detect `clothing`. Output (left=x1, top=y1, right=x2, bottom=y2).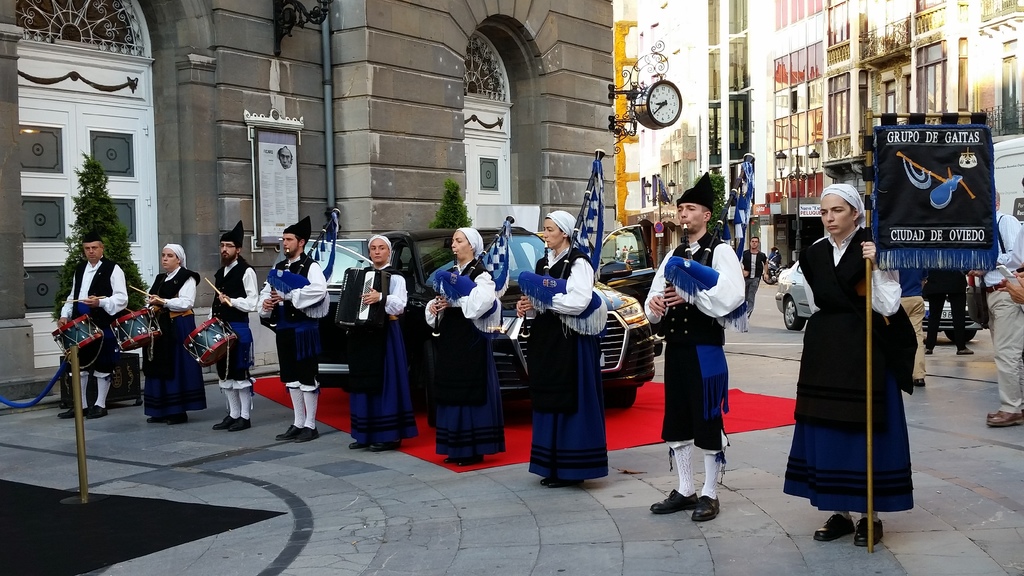
(left=1005, top=221, right=1023, bottom=272).
